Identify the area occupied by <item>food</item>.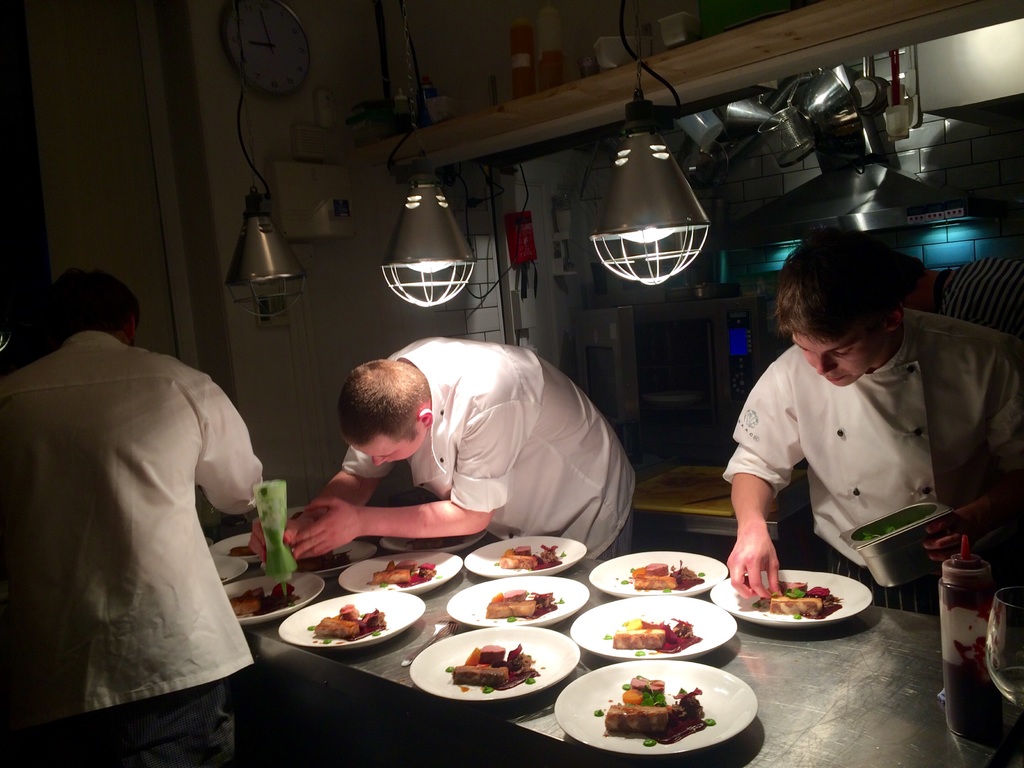
Area: detection(307, 602, 387, 646).
